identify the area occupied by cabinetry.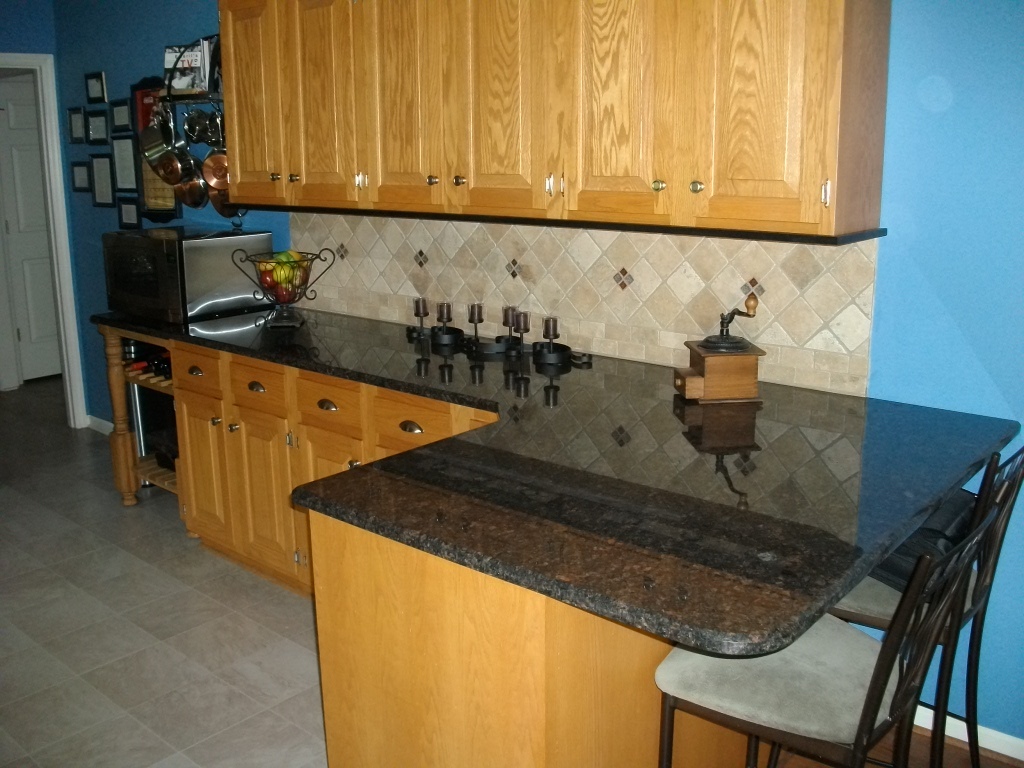
Area: x1=136 y1=0 x2=981 y2=764.
